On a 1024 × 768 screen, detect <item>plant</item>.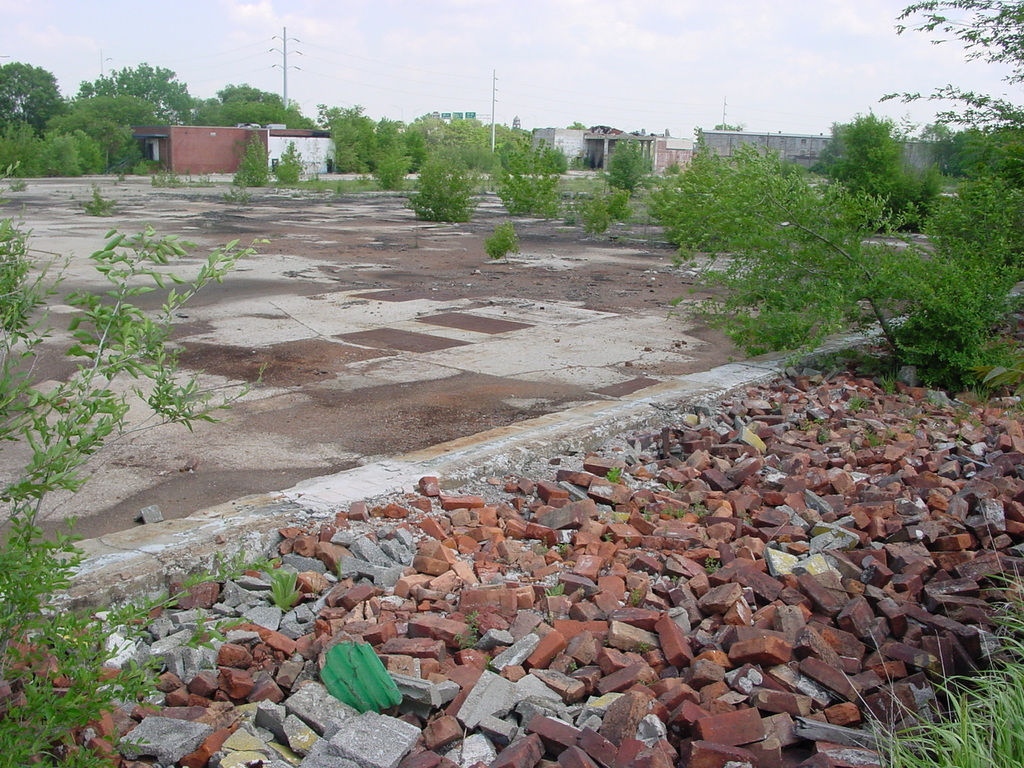
<region>825, 490, 1023, 767</region>.
